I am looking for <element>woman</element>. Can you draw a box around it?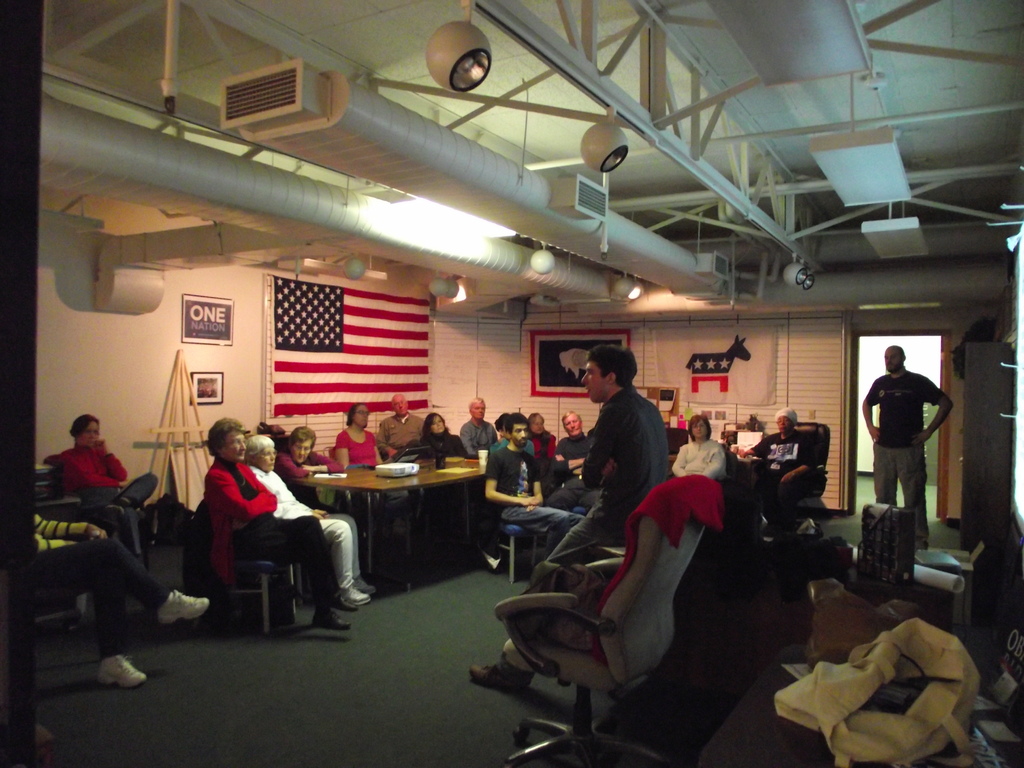
Sure, the bounding box is l=333, t=398, r=383, b=472.
